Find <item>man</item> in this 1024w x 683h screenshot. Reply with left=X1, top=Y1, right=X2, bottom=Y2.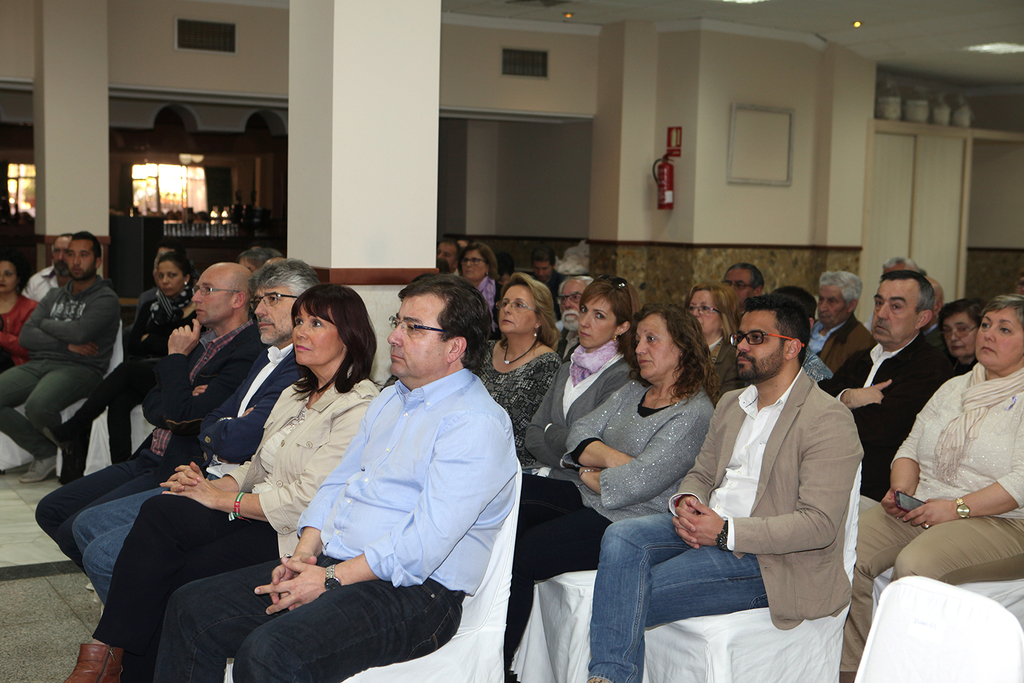
left=156, top=285, right=523, bottom=682.
